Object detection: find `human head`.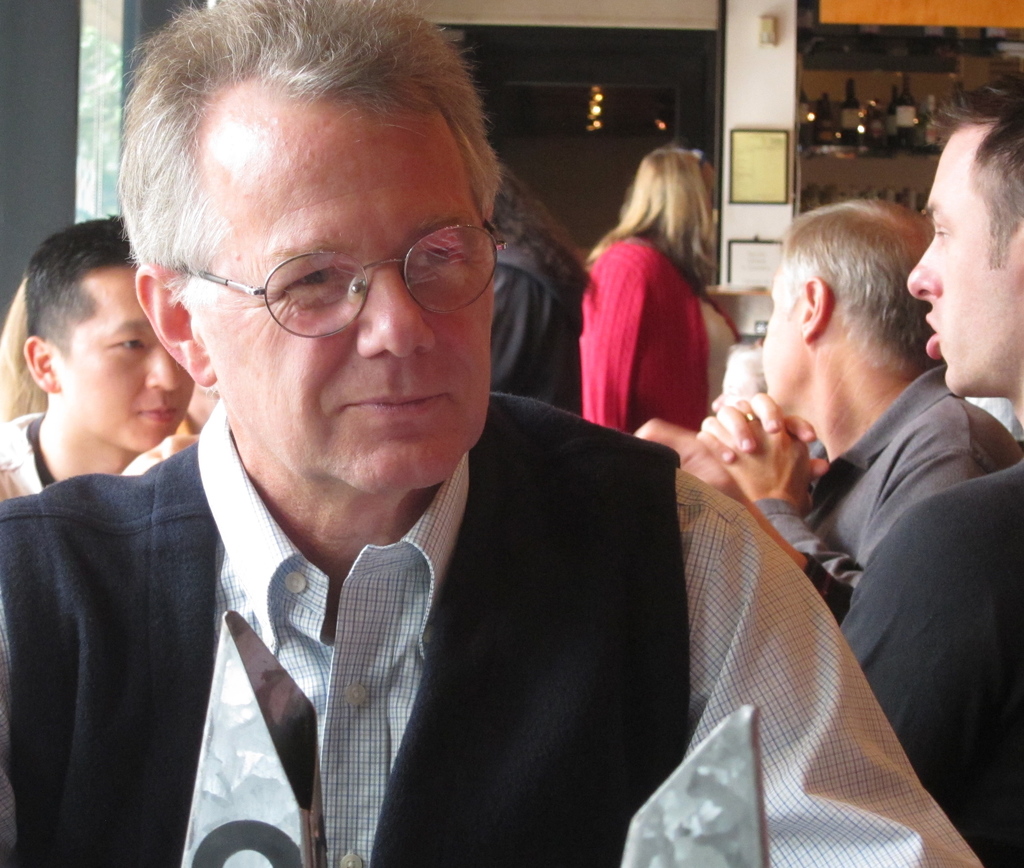
[x1=24, y1=209, x2=196, y2=453].
